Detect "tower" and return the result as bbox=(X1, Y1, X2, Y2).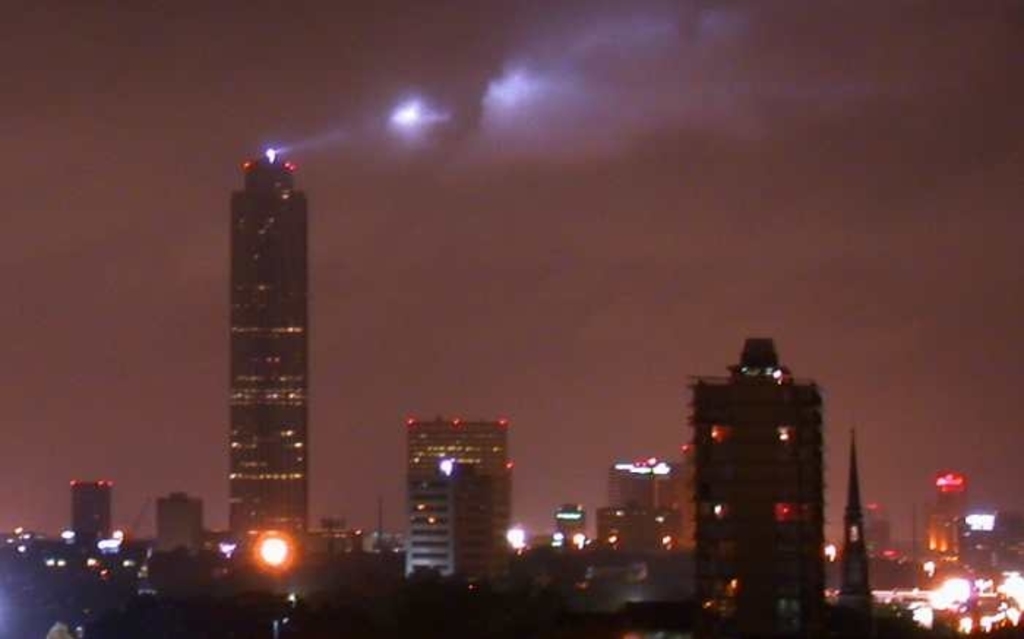
bbox=(866, 503, 891, 550).
